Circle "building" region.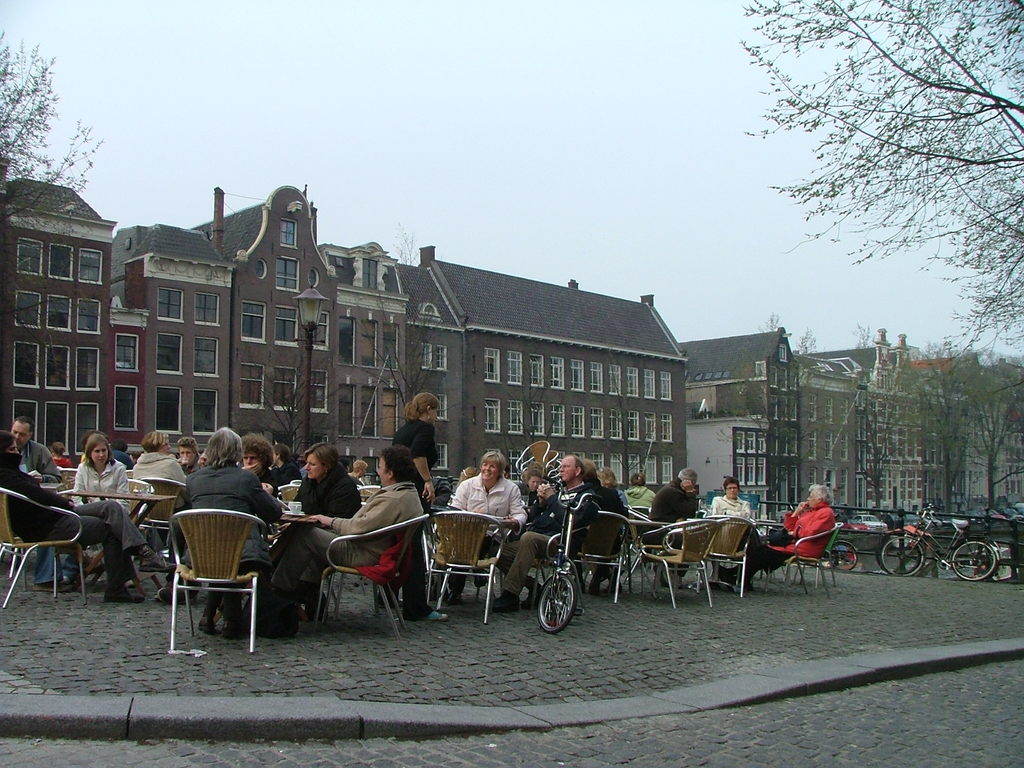
Region: (415,243,686,490).
